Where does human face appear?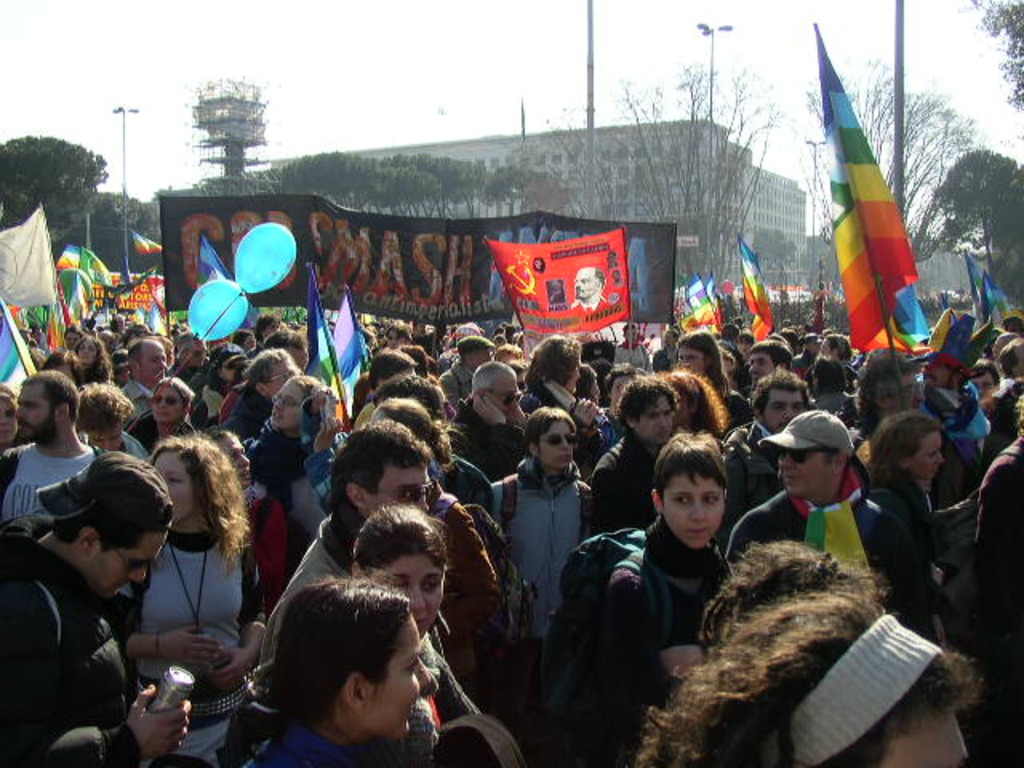
Appears at [78, 338, 96, 365].
